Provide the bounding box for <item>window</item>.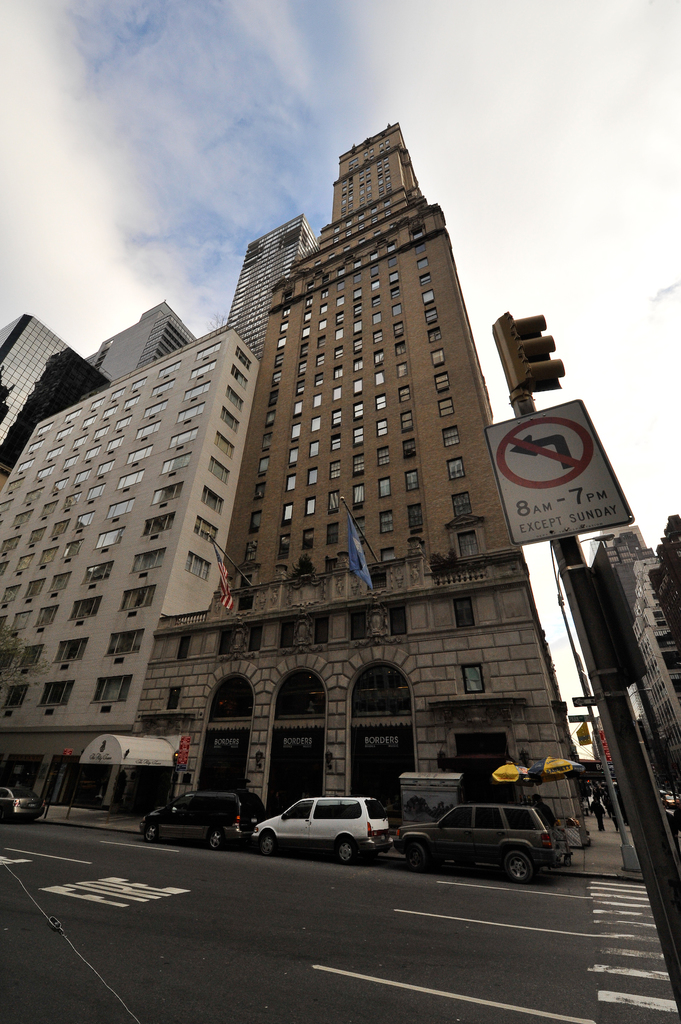
[x1=419, y1=269, x2=431, y2=285].
